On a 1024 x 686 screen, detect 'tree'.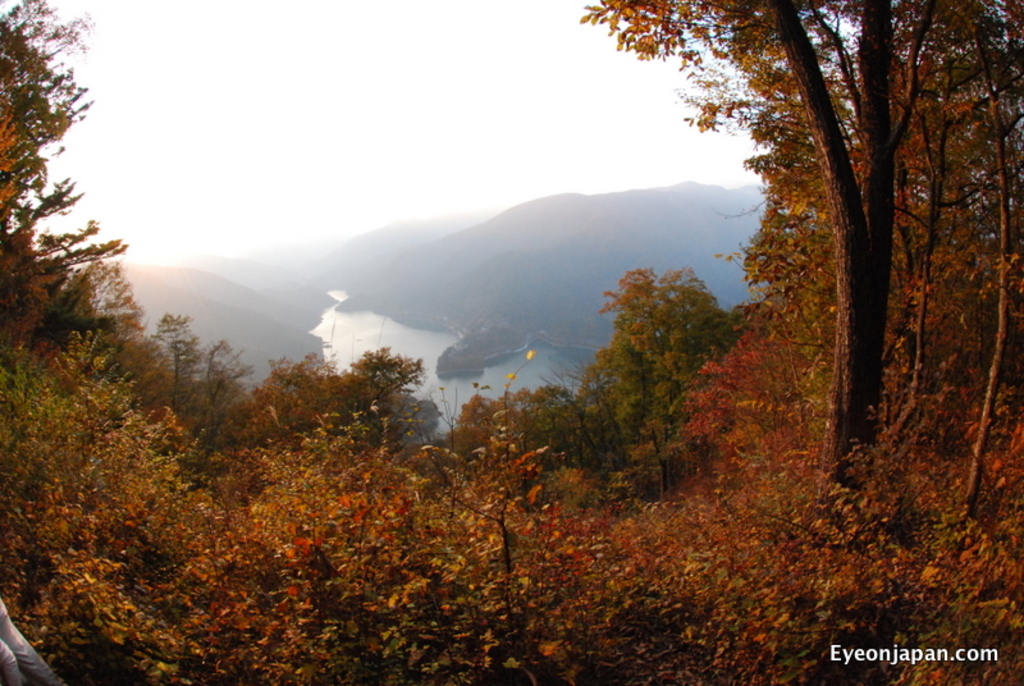
bbox(0, 0, 209, 355).
